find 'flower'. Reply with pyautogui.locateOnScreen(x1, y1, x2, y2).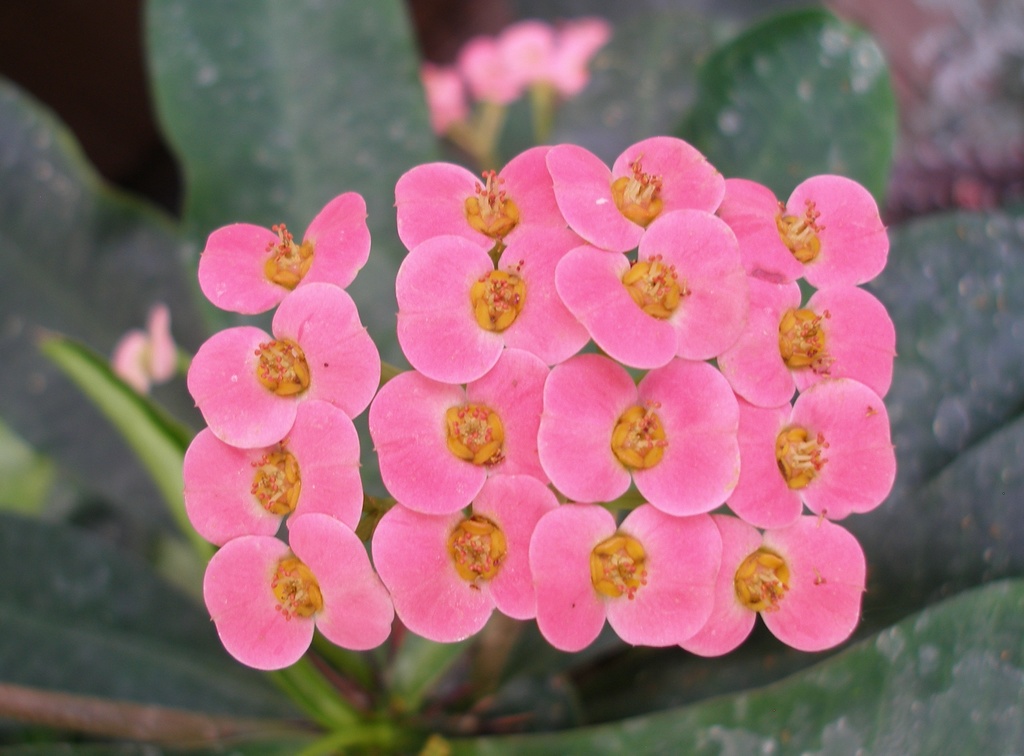
pyautogui.locateOnScreen(504, 17, 609, 95).
